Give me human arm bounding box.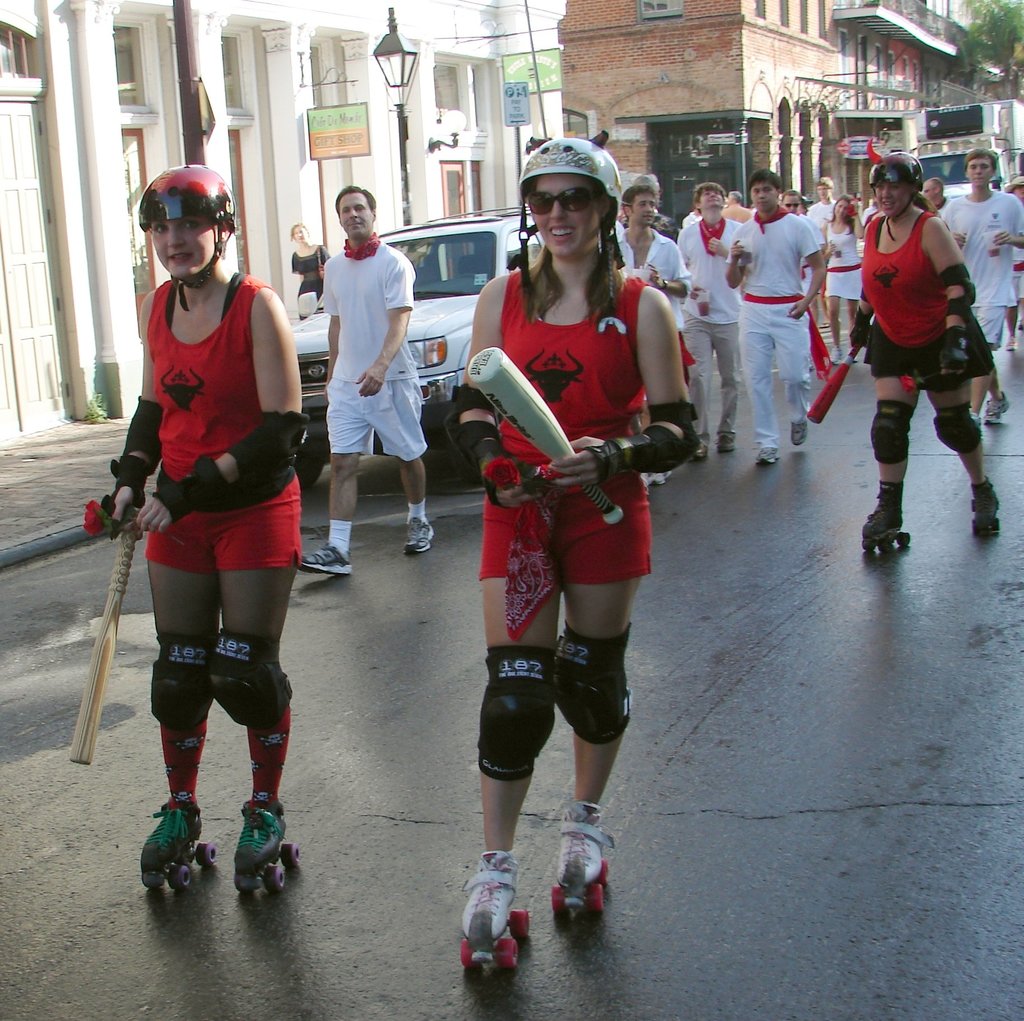
detection(794, 217, 836, 321).
